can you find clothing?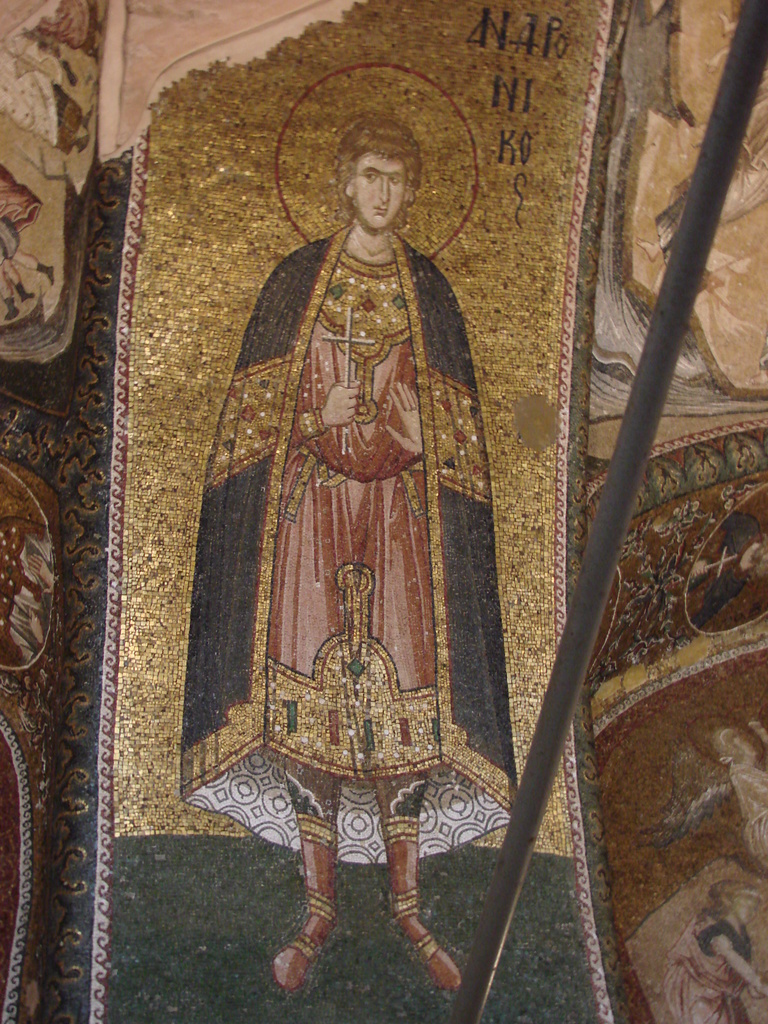
Yes, bounding box: 191, 191, 488, 838.
